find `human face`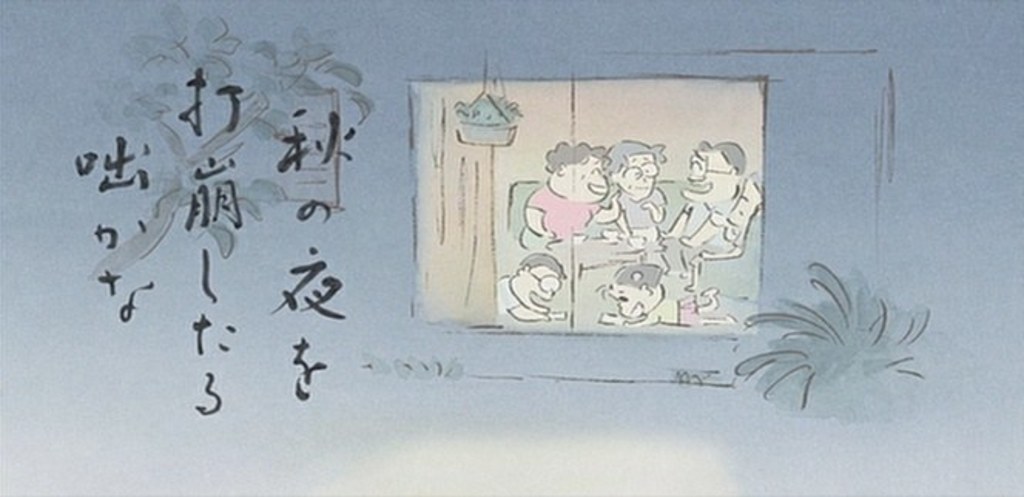
<bbox>577, 161, 608, 201</bbox>
